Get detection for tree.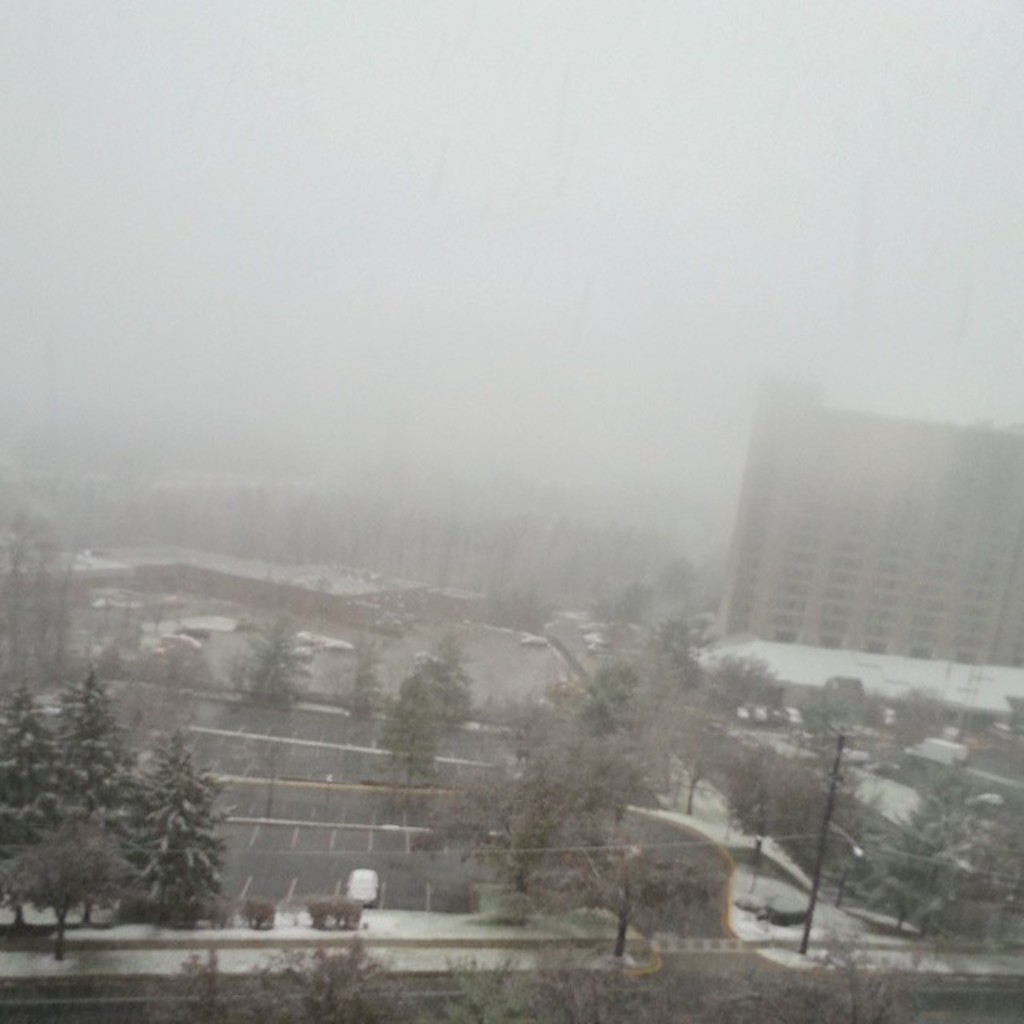
Detection: 0, 451, 166, 670.
